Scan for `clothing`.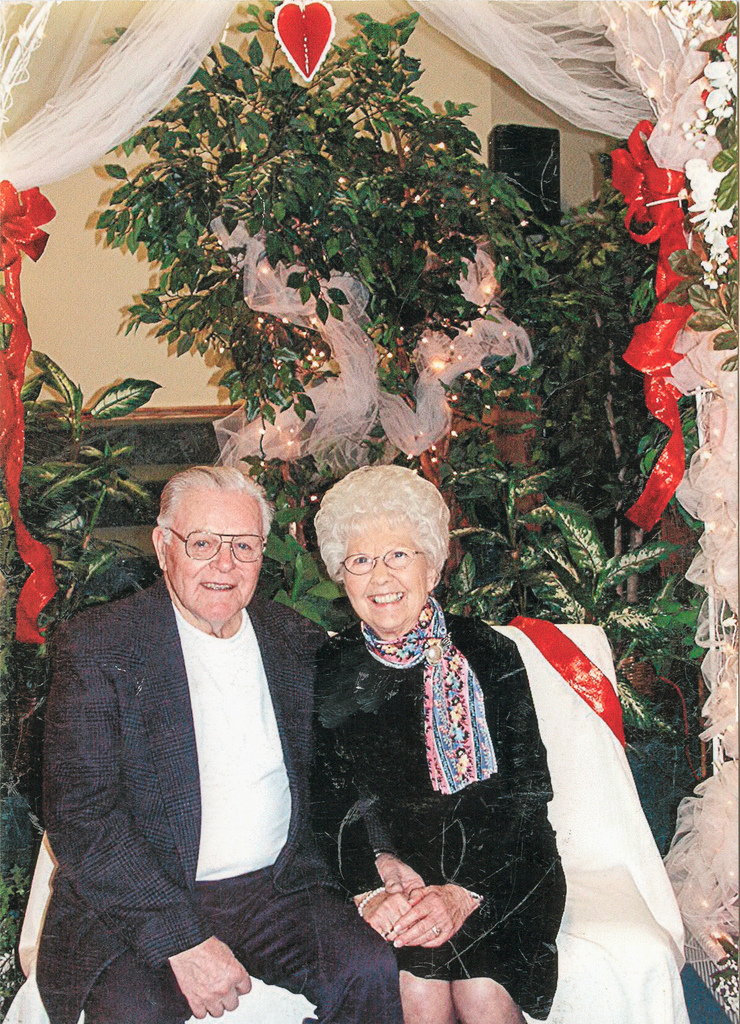
Scan result: <bbox>309, 594, 570, 1020</bbox>.
